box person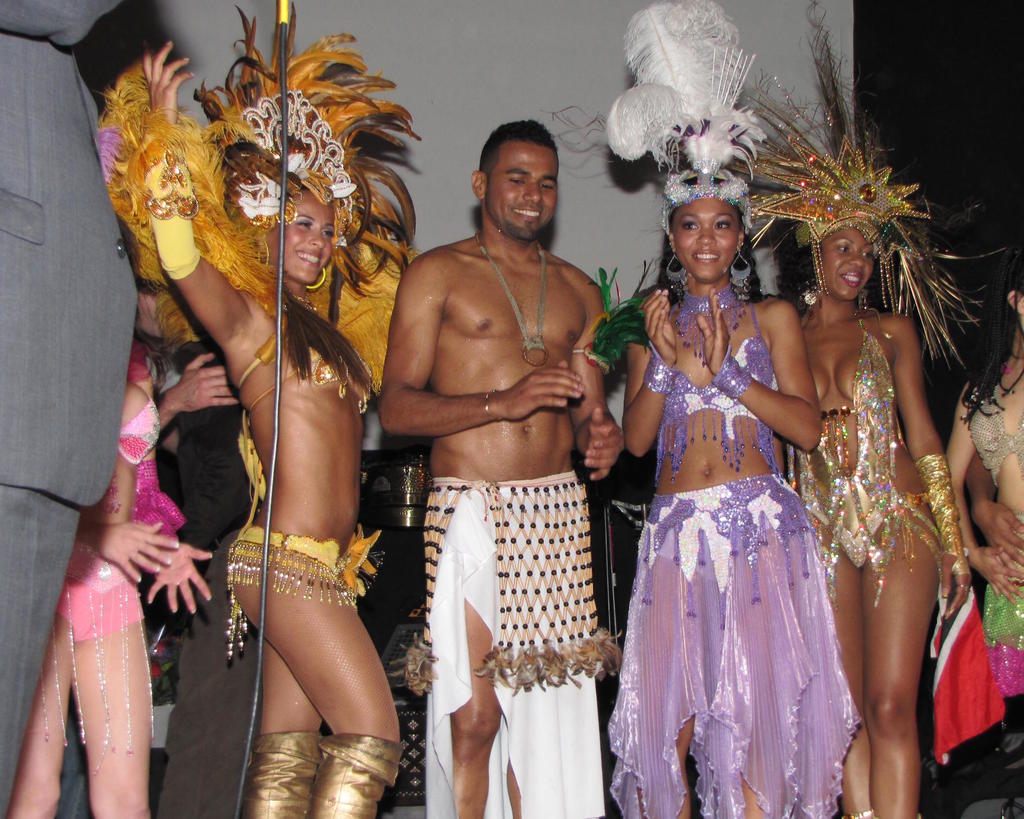
detection(156, 341, 248, 815)
